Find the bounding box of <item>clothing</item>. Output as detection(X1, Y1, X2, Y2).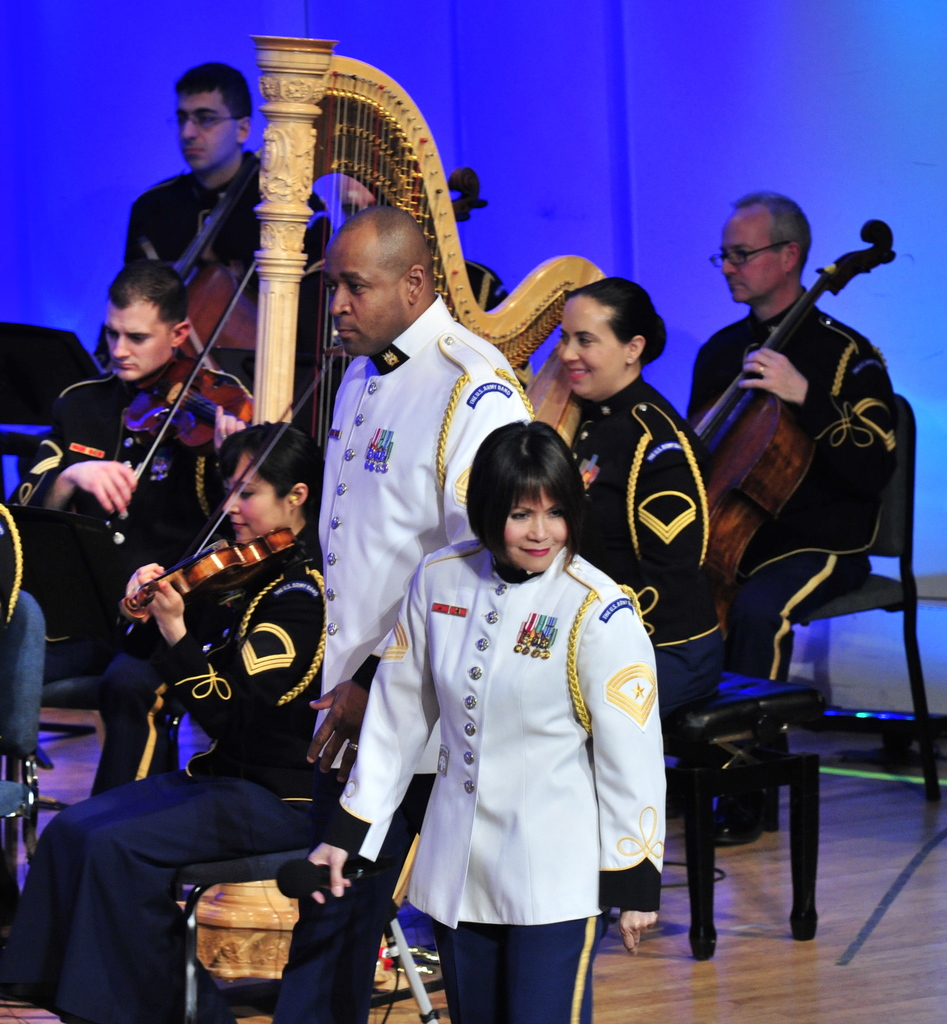
detection(457, 255, 518, 391).
